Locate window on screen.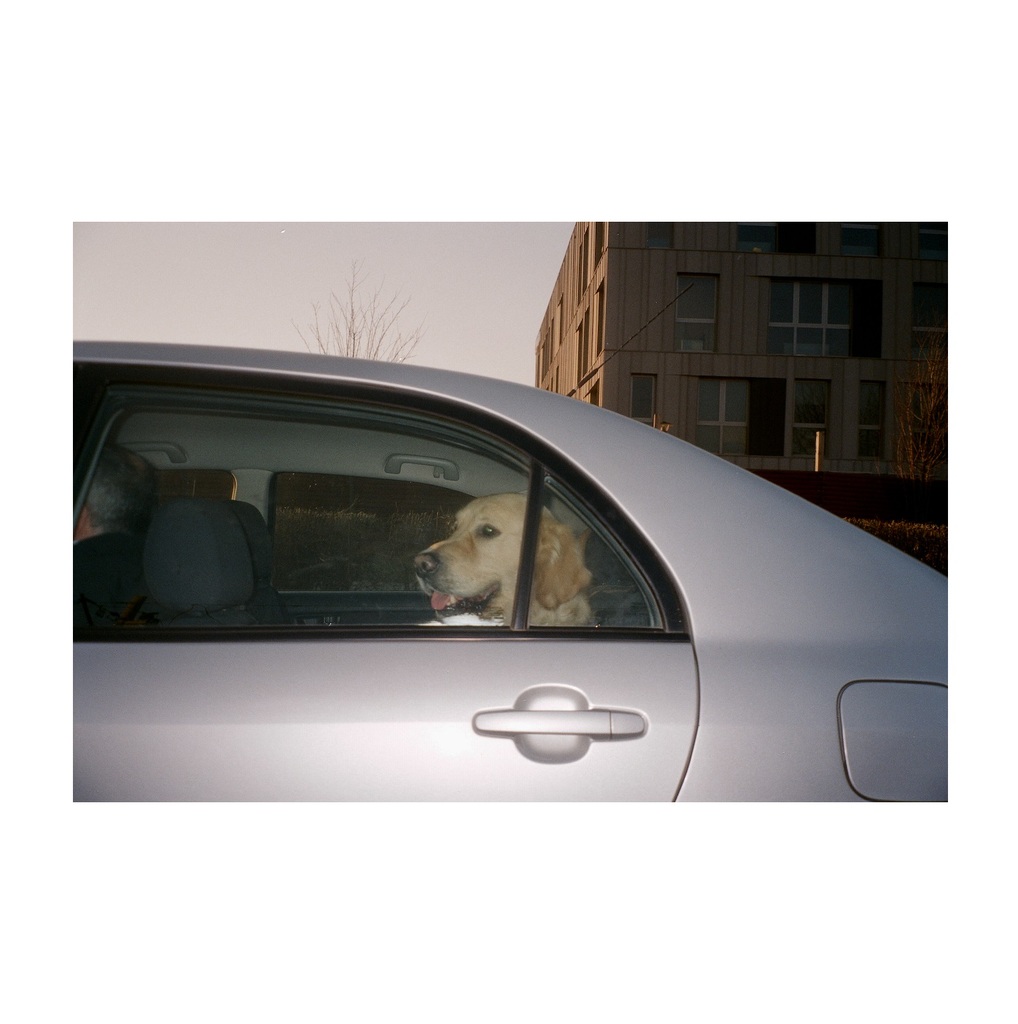
On screen at l=69, t=412, r=517, b=640.
